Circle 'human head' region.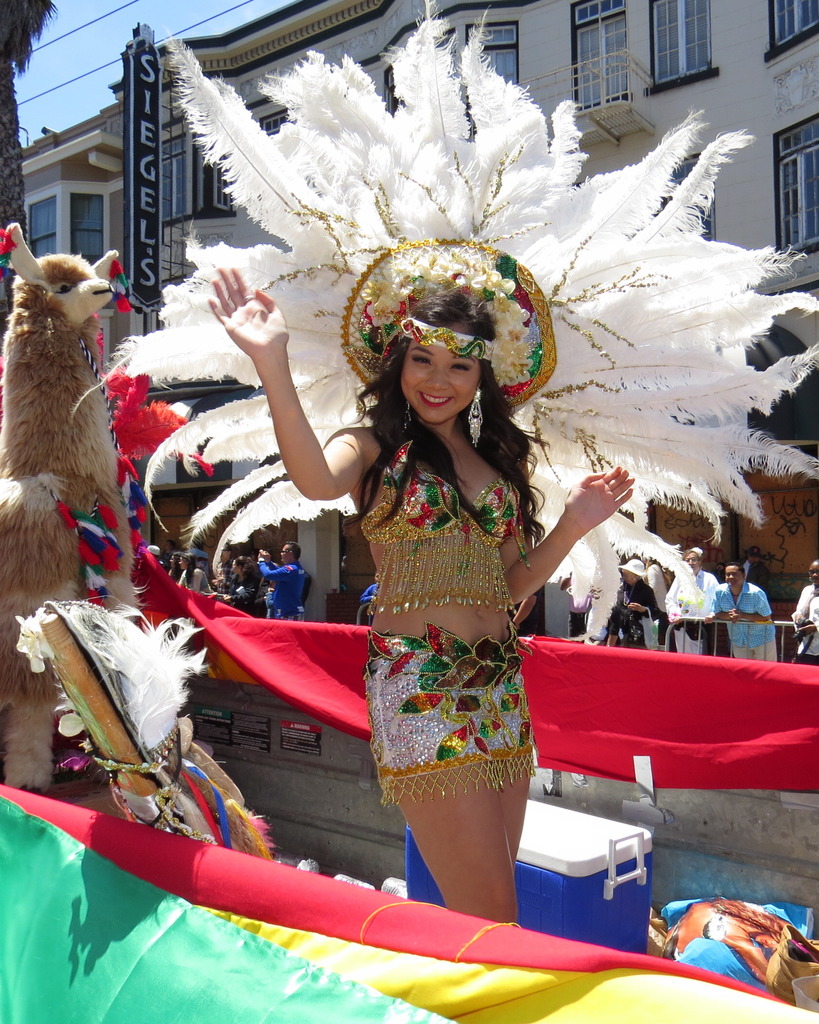
Region: bbox=(374, 284, 504, 430).
